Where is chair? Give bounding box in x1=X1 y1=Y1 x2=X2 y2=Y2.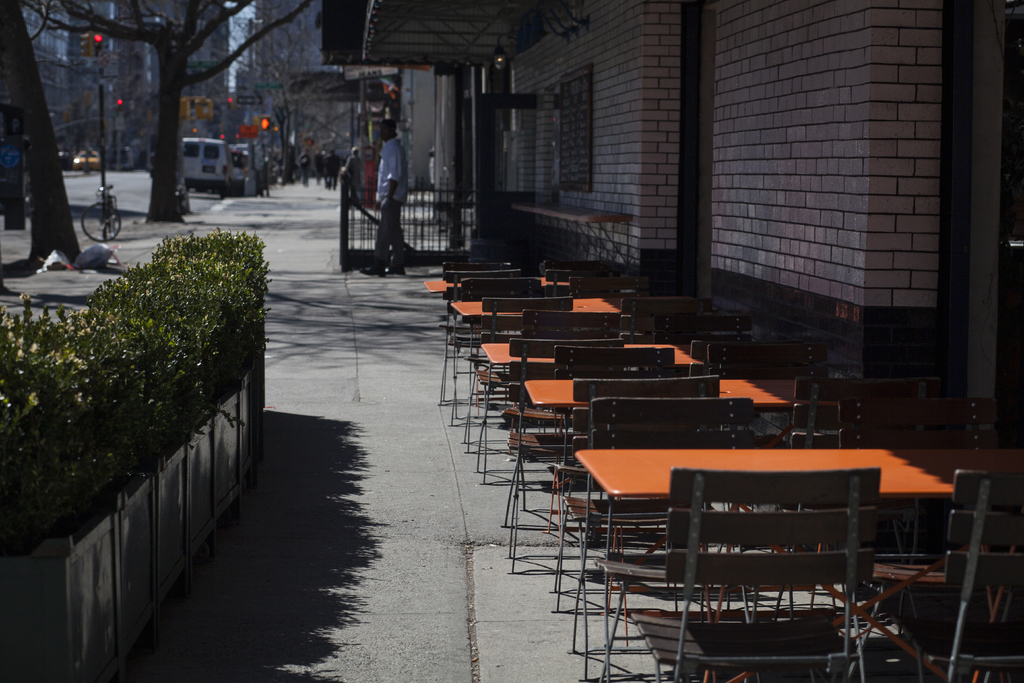
x1=470 y1=299 x2=593 y2=345.
